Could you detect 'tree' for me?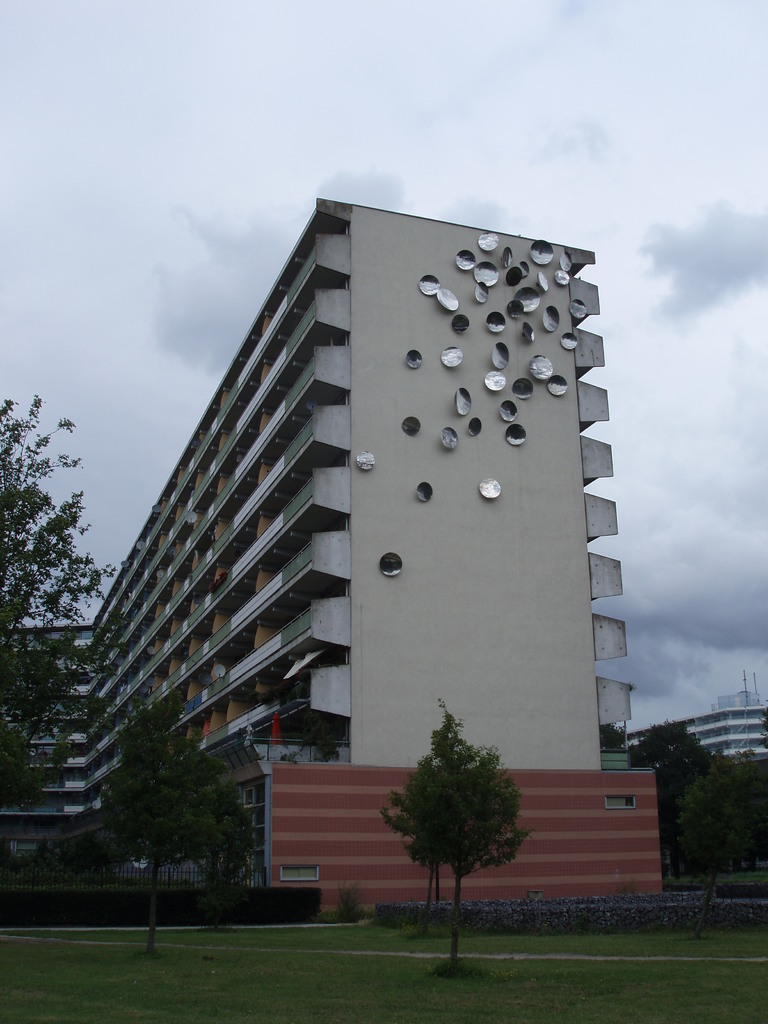
Detection result: Rect(623, 720, 733, 895).
